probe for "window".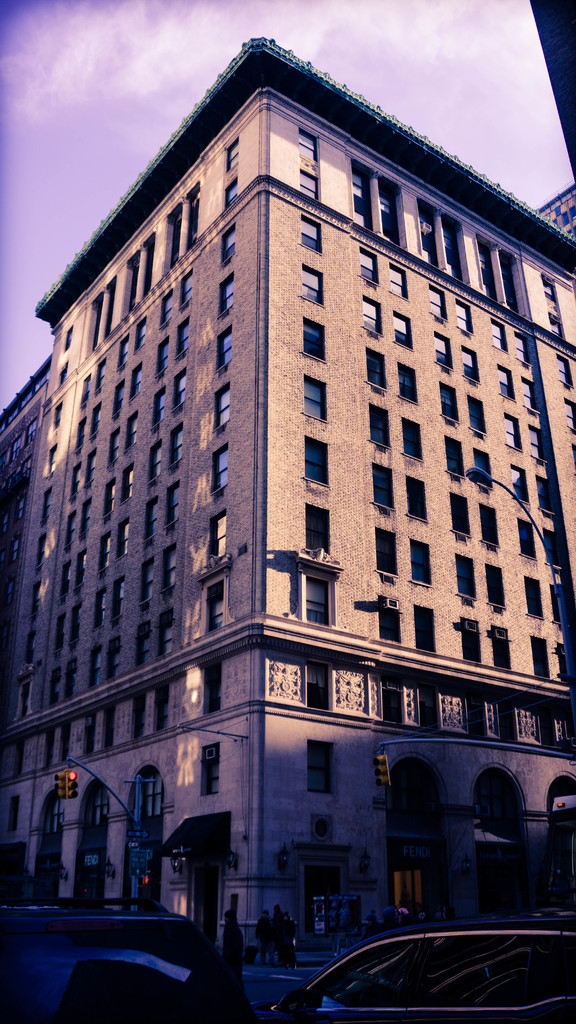
Probe result: 403, 415, 422, 457.
